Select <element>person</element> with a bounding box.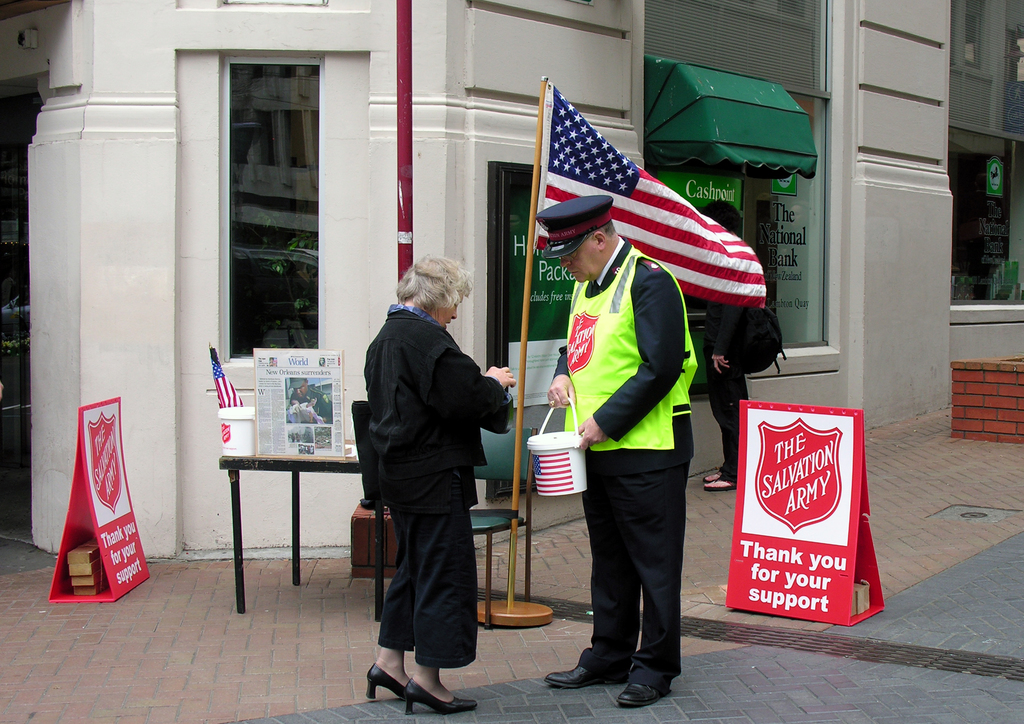
select_region(364, 252, 517, 716).
